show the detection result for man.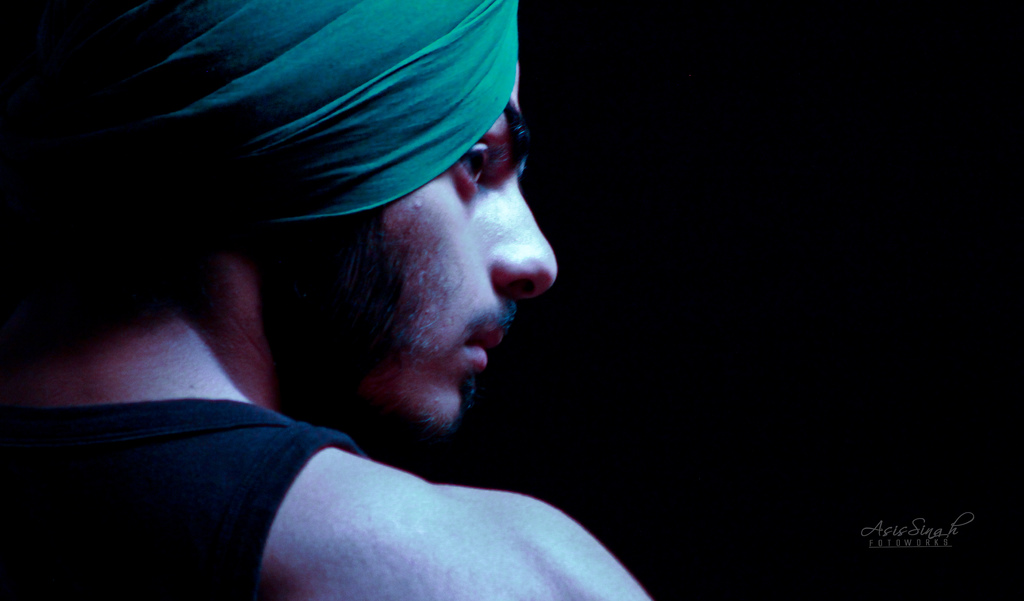
left=0, top=0, right=654, bottom=600.
